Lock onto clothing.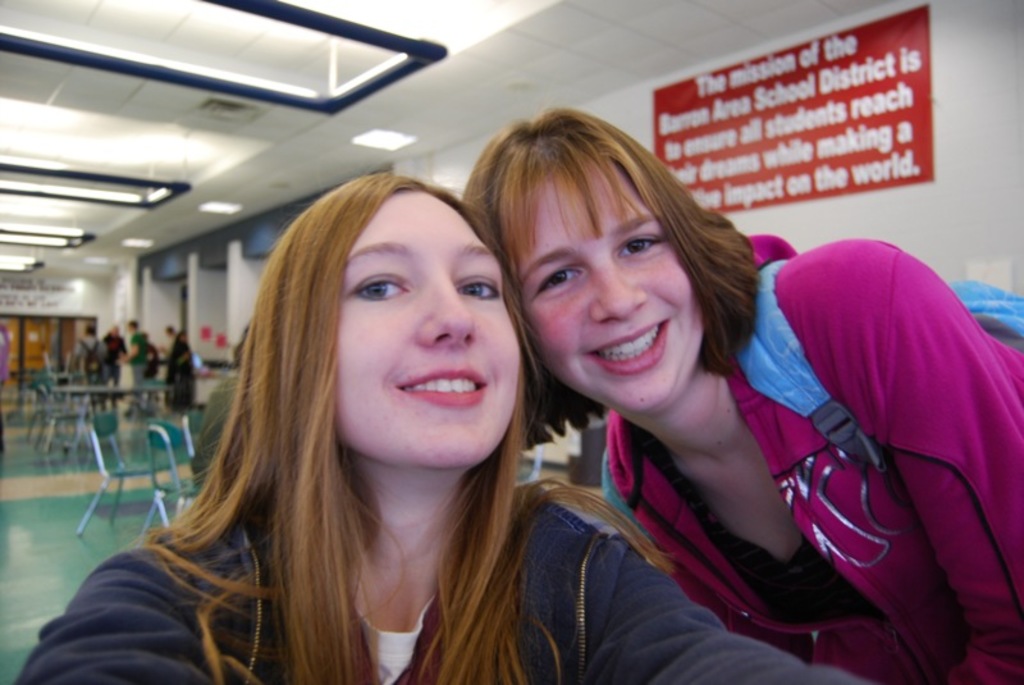
Locked: bbox(165, 335, 193, 419).
